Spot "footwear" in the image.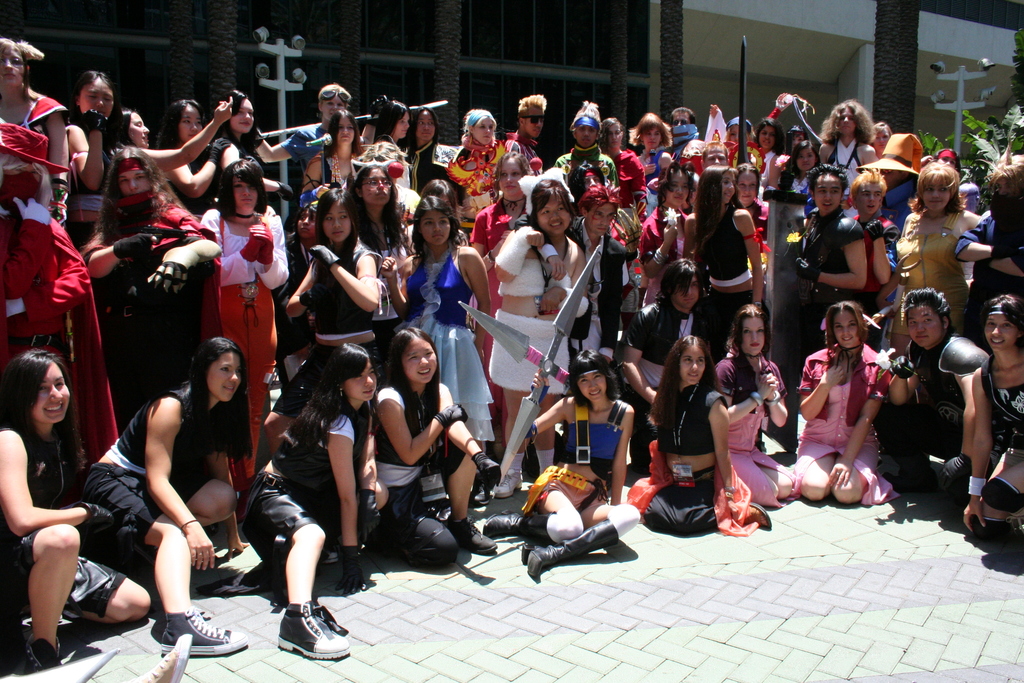
"footwear" found at (519,520,619,581).
